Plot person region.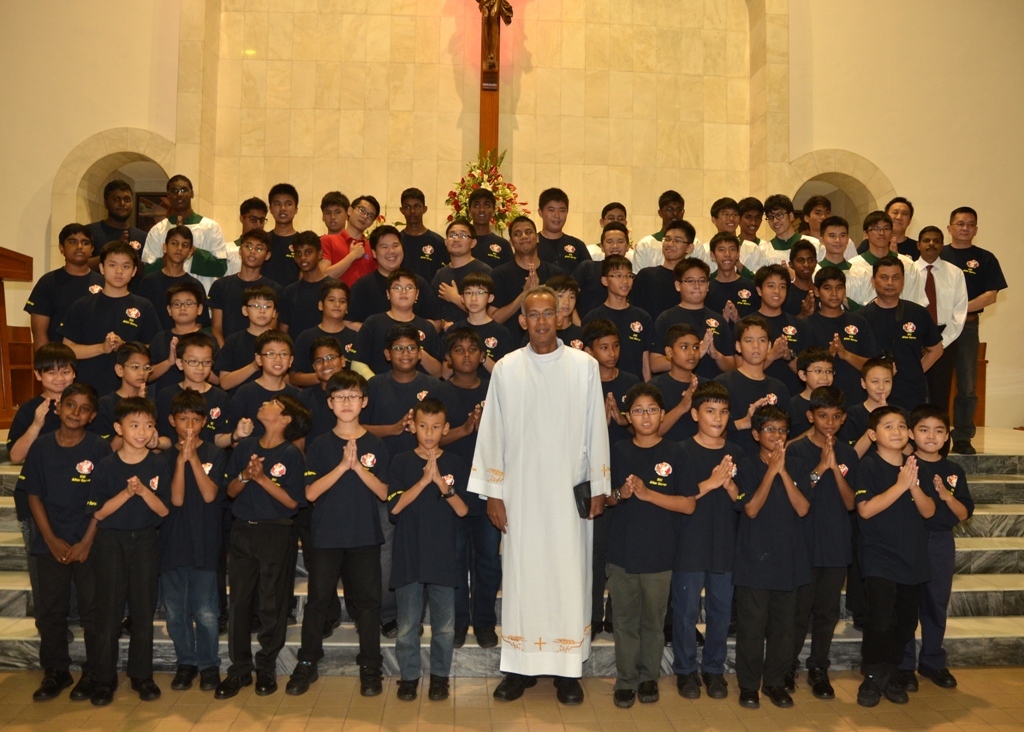
Plotted at x1=812, y1=216, x2=855, y2=276.
